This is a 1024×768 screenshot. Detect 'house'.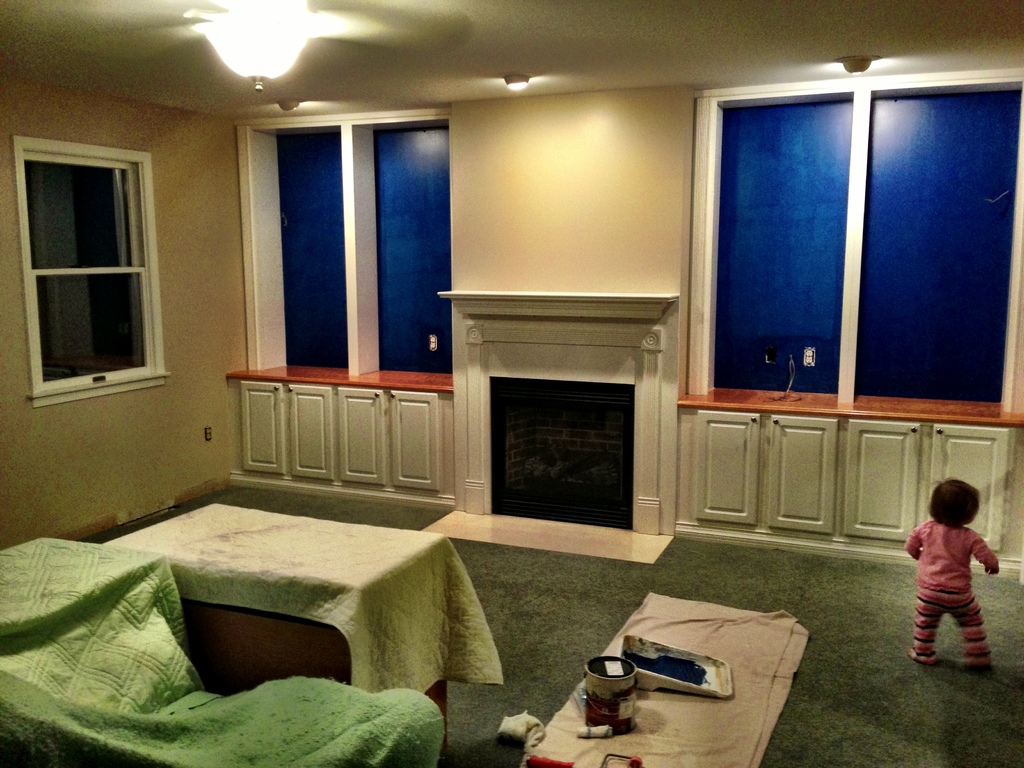
left=0, top=0, right=1023, bottom=767.
